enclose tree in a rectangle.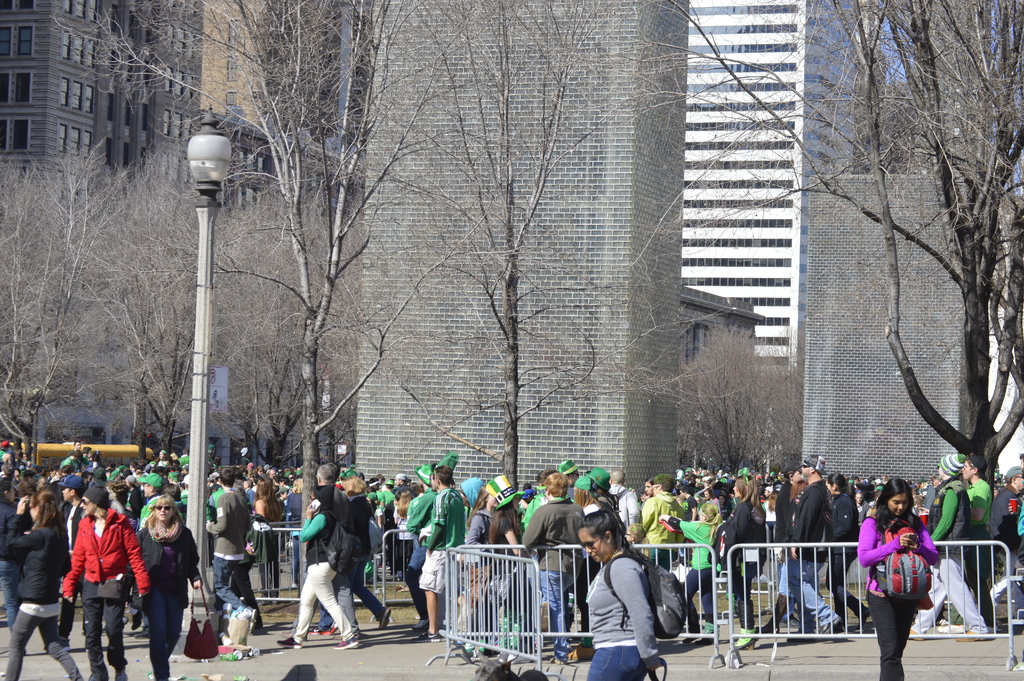
(left=324, top=0, right=664, bottom=514).
